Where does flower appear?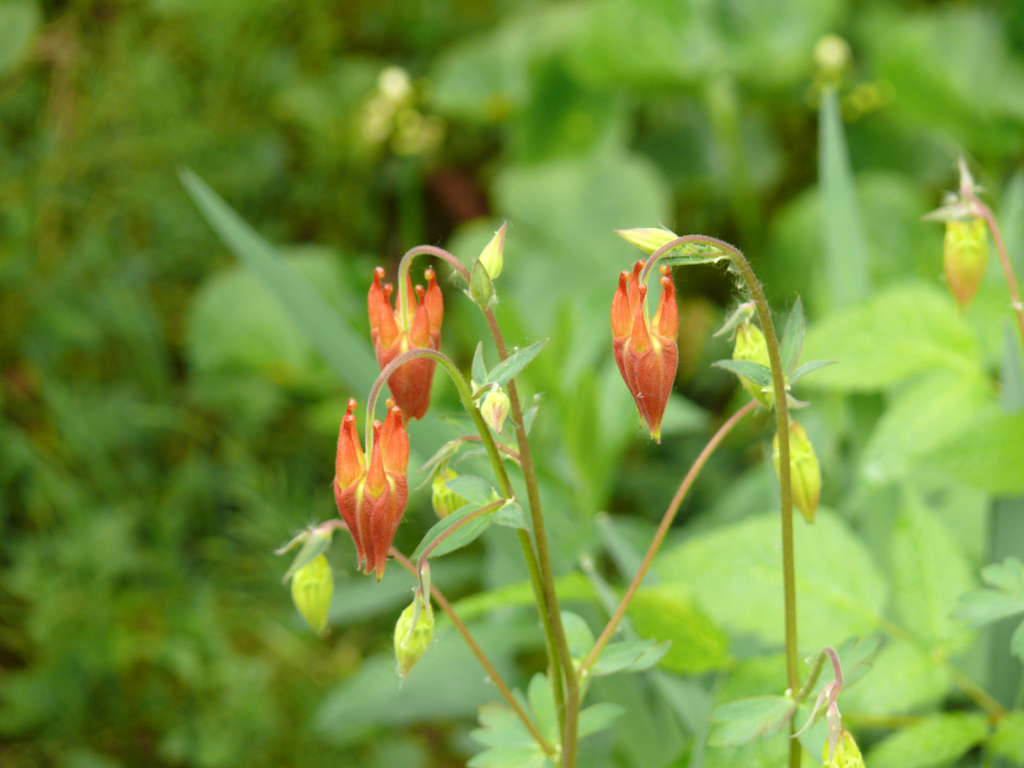
Appears at [x1=332, y1=393, x2=406, y2=582].
